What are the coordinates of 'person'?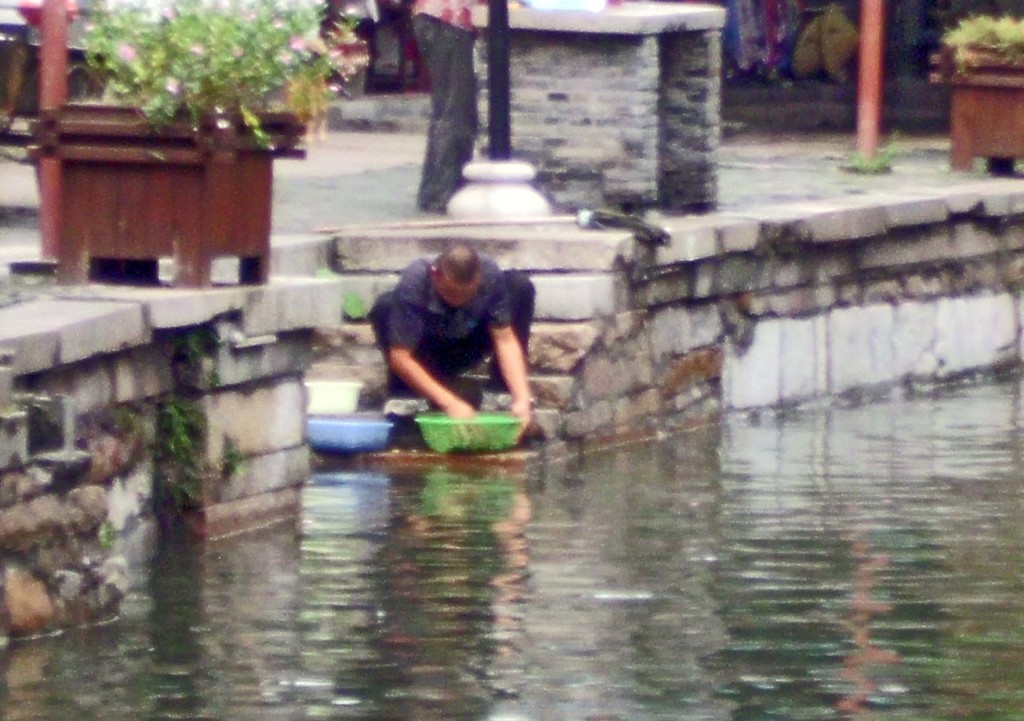
box(406, 0, 485, 216).
